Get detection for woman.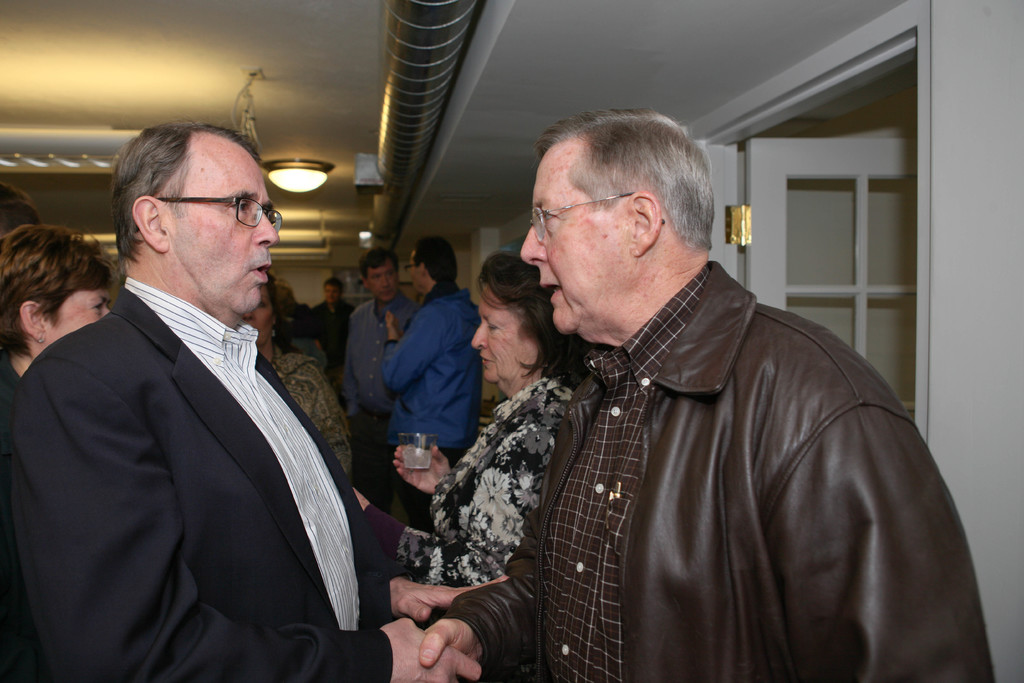
Detection: bbox(241, 266, 356, 486).
